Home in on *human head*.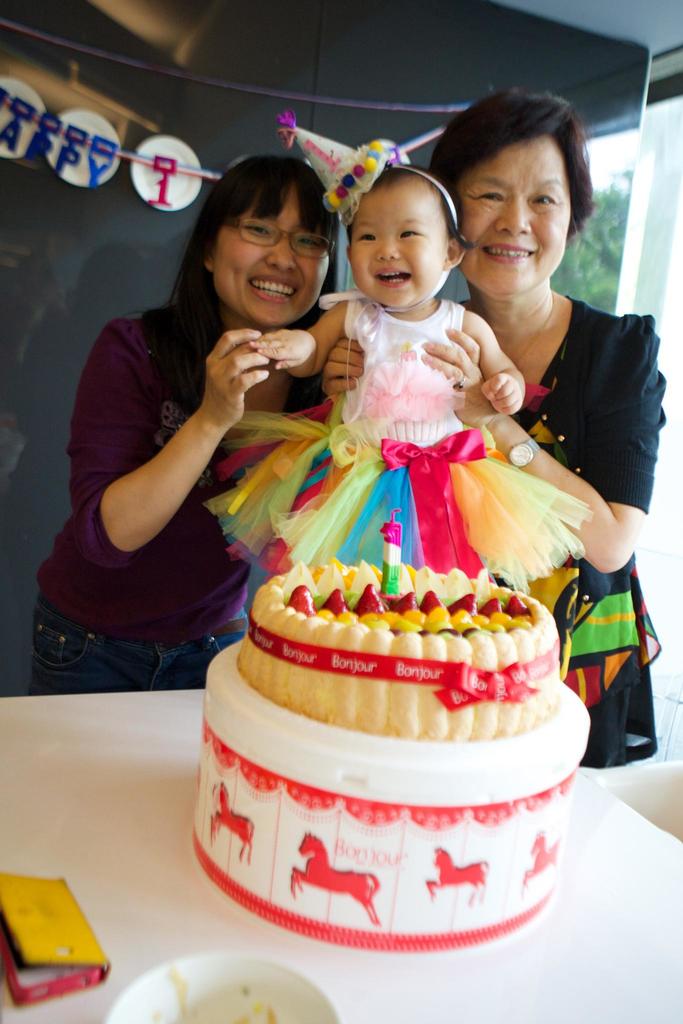
Homed in at (left=344, top=165, right=477, bottom=303).
